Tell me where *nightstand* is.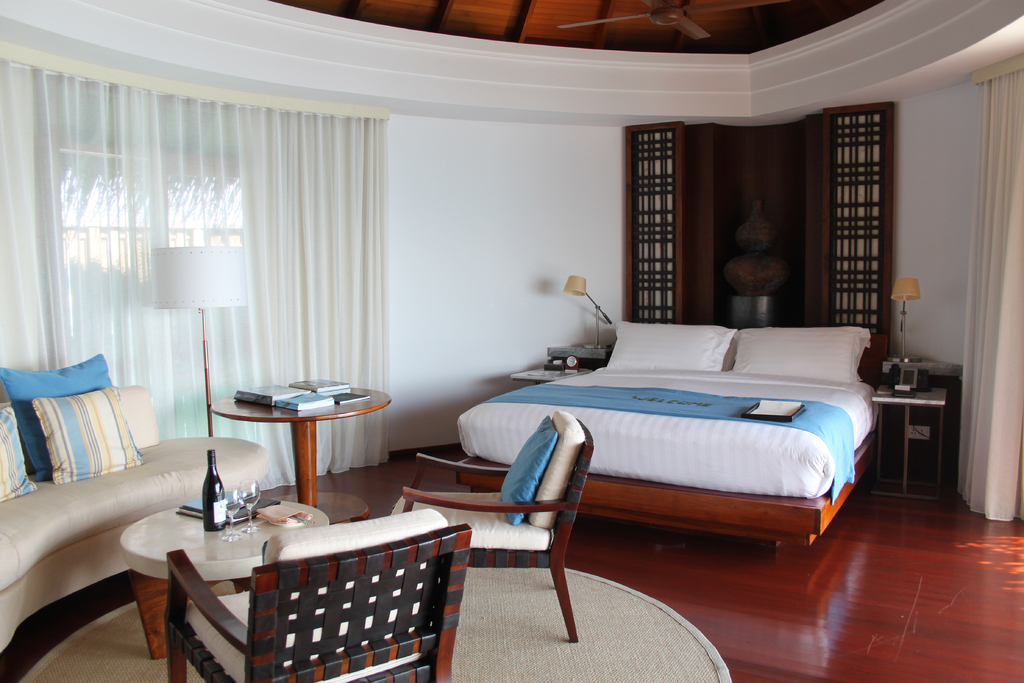
*nightstand* is at bbox=[205, 372, 399, 527].
